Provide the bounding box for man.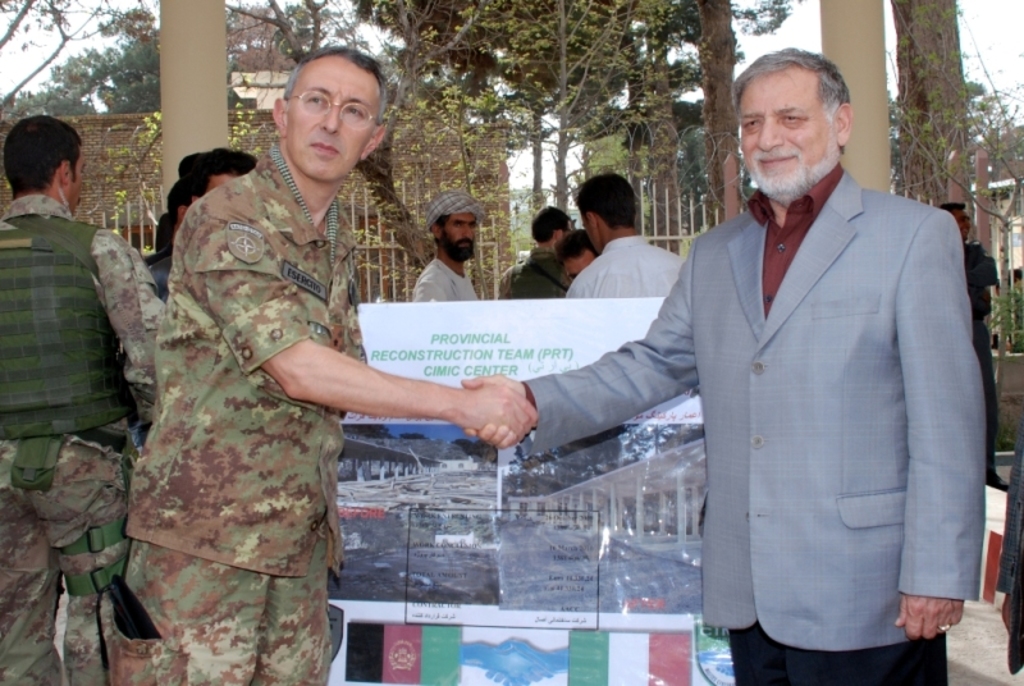
[111, 35, 534, 685].
